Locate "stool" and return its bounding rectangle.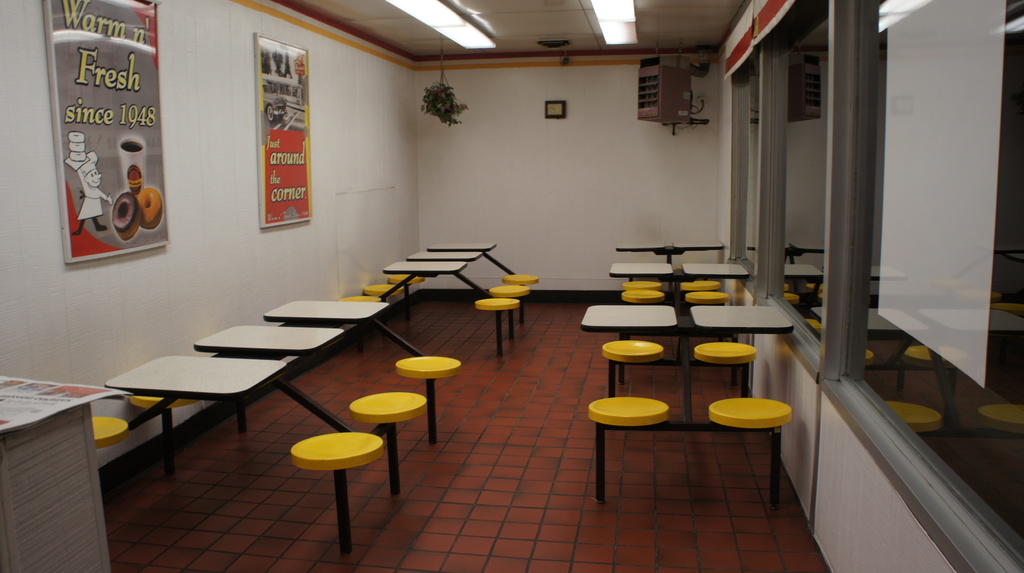
Rect(493, 287, 525, 337).
